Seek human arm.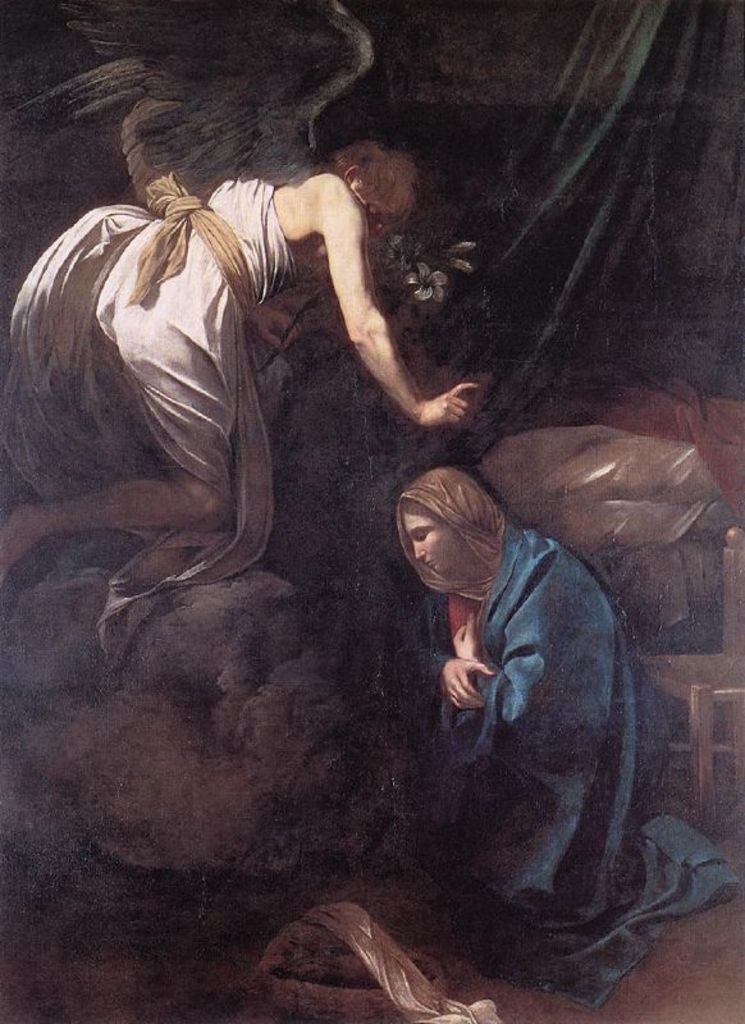
Rect(333, 196, 475, 421).
